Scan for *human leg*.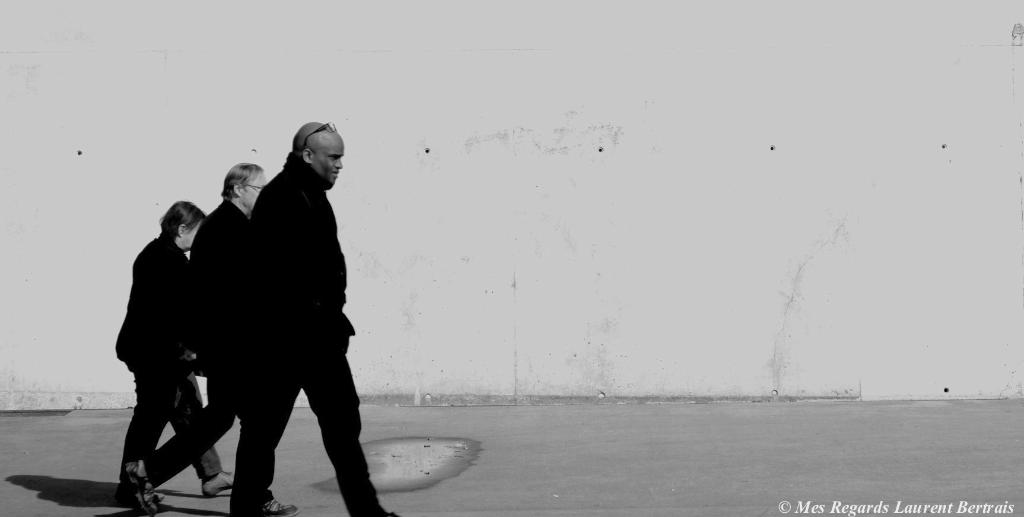
Scan result: left=120, top=354, right=234, bottom=516.
